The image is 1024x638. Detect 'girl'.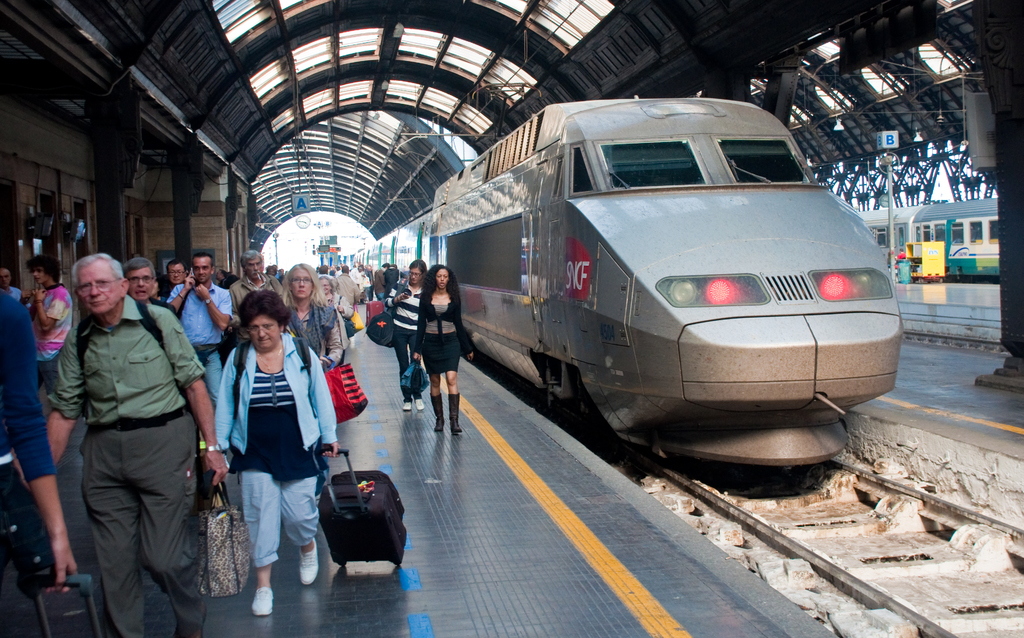
Detection: [414, 260, 474, 433].
